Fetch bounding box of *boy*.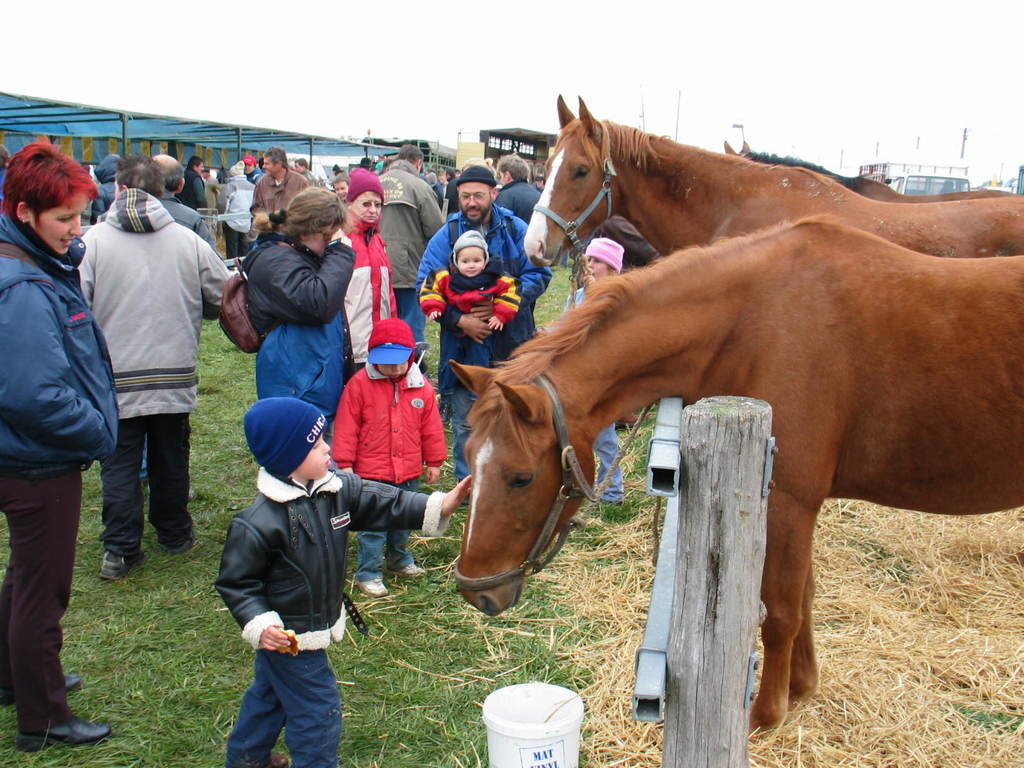
Bbox: bbox=(417, 225, 525, 403).
